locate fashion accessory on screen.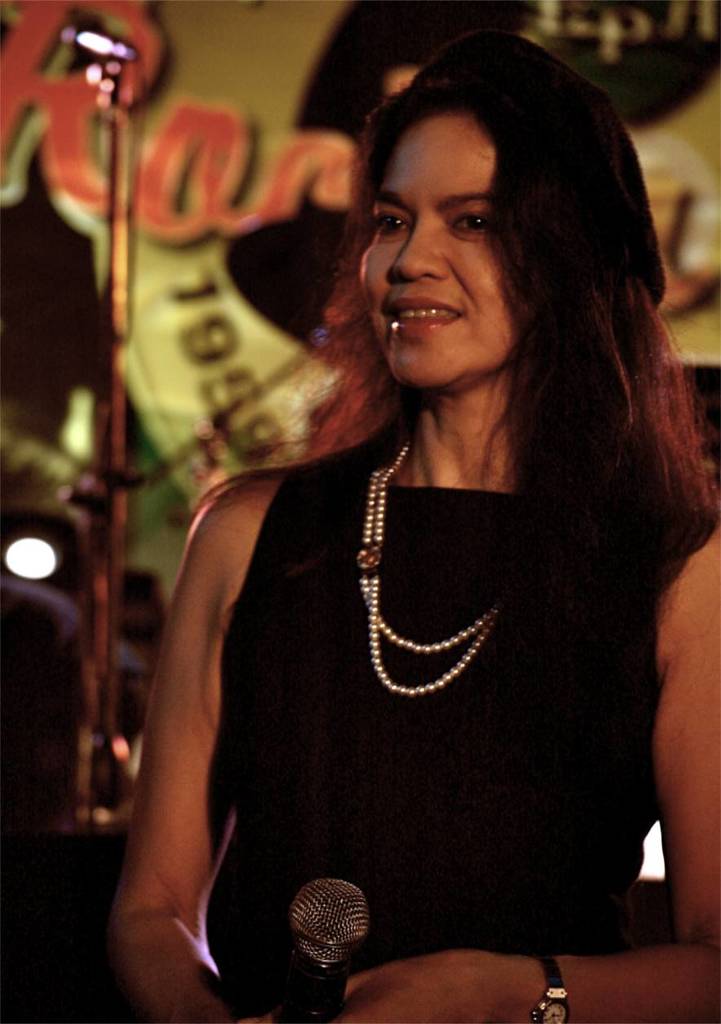
On screen at bbox=[354, 436, 502, 696].
